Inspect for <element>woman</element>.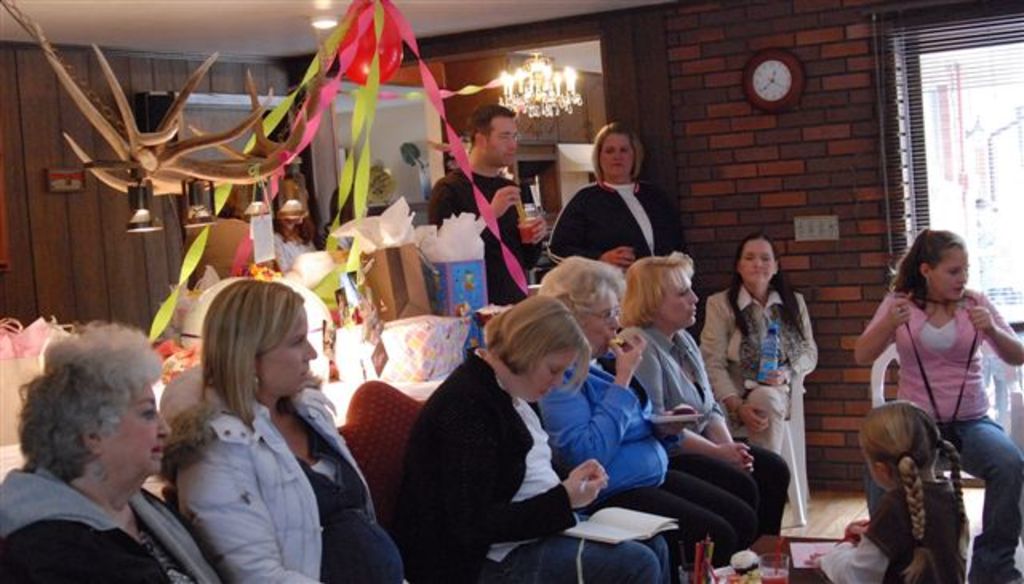
Inspection: [547, 125, 669, 262].
